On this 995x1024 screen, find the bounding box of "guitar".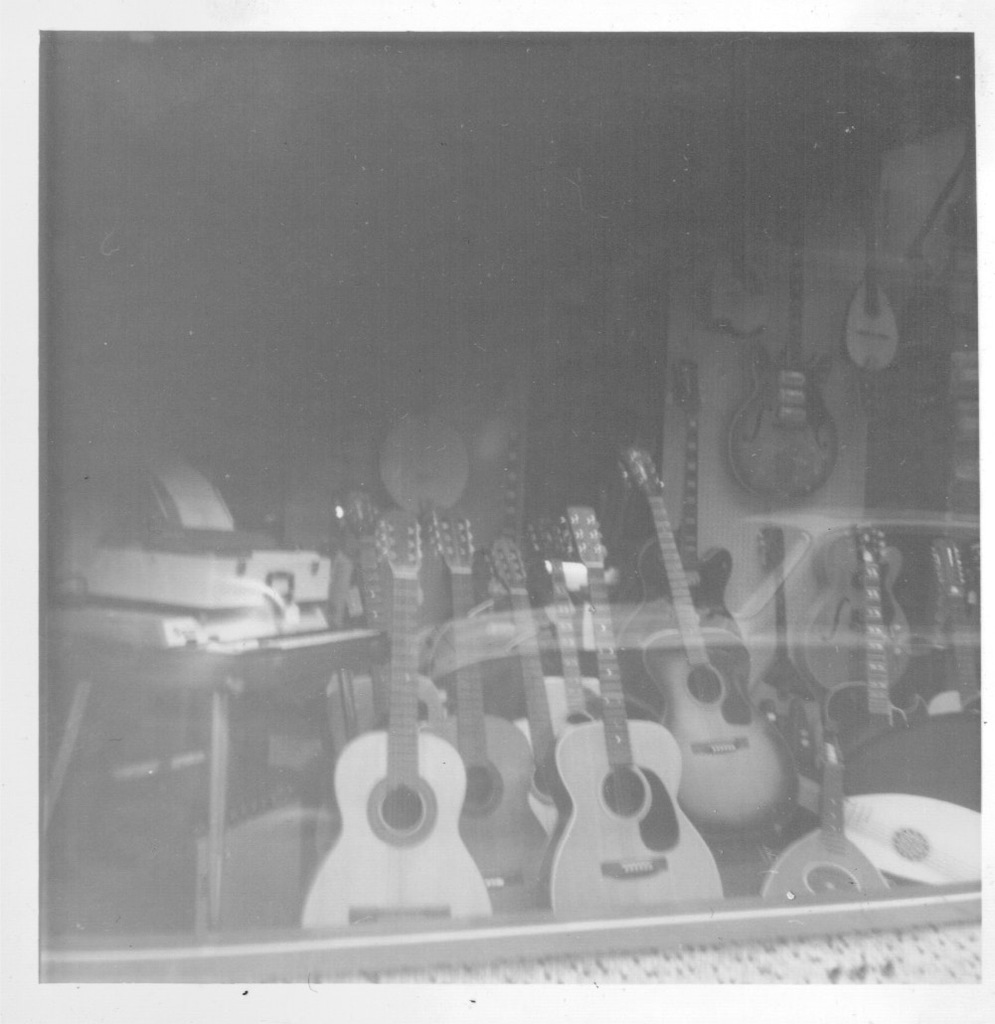
Bounding box: {"left": 544, "top": 503, "right": 727, "bottom": 918}.
